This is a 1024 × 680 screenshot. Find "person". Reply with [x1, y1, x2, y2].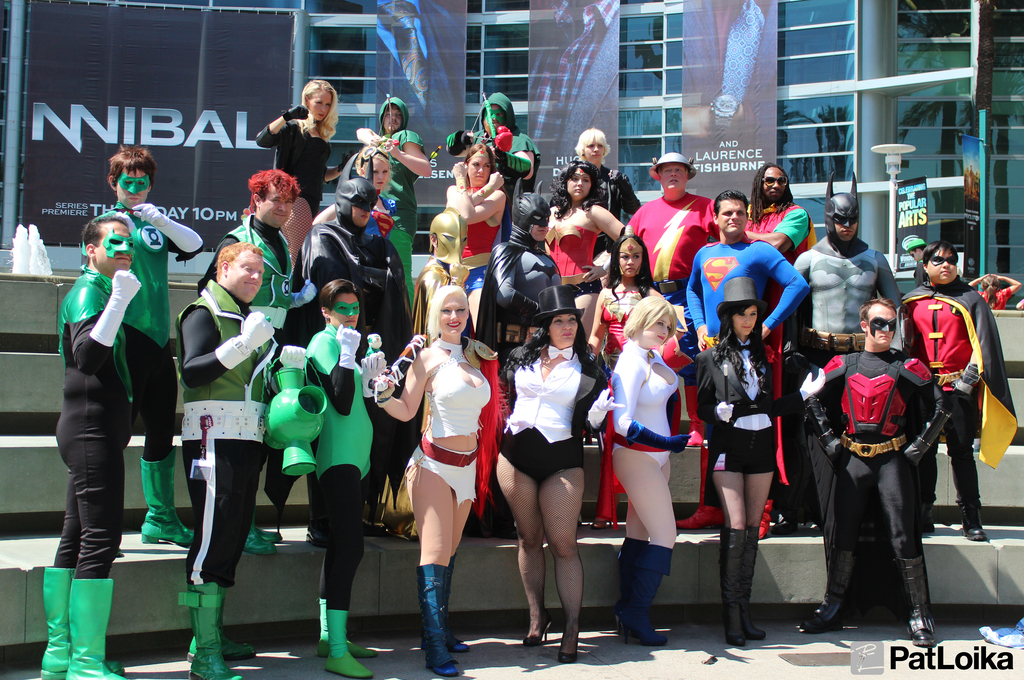
[796, 287, 956, 650].
